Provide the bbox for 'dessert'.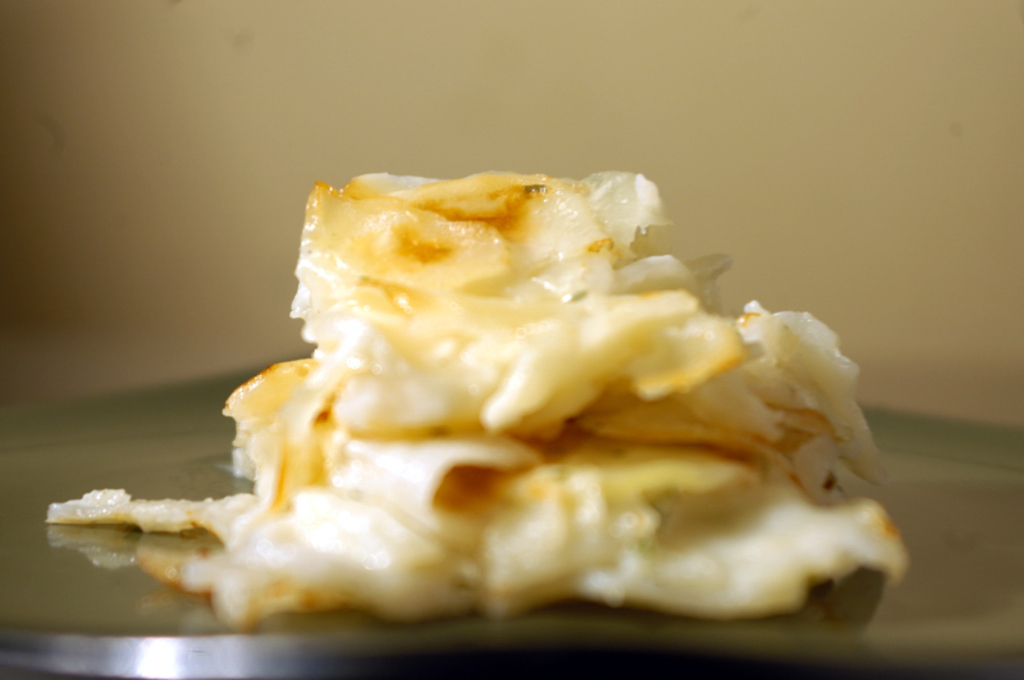
{"x1": 90, "y1": 149, "x2": 887, "y2": 657}.
